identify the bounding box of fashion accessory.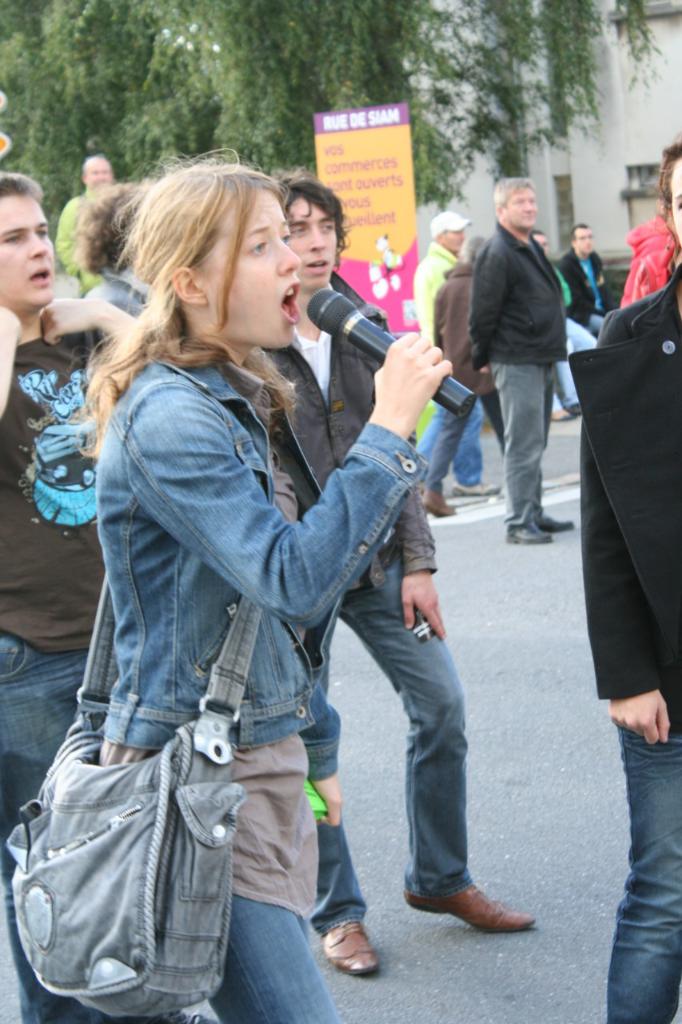
bbox(0, 603, 265, 1022).
